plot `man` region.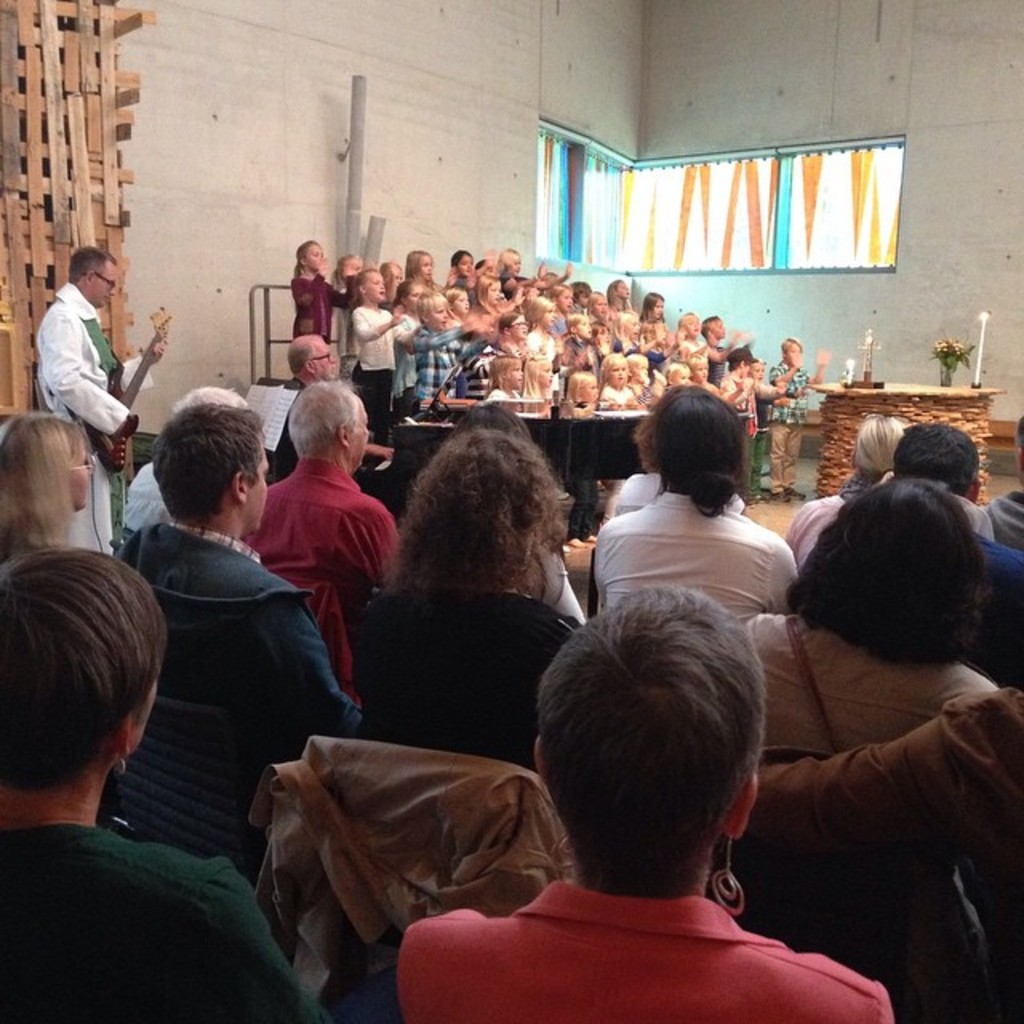
Plotted at x1=248, y1=378, x2=405, y2=704.
